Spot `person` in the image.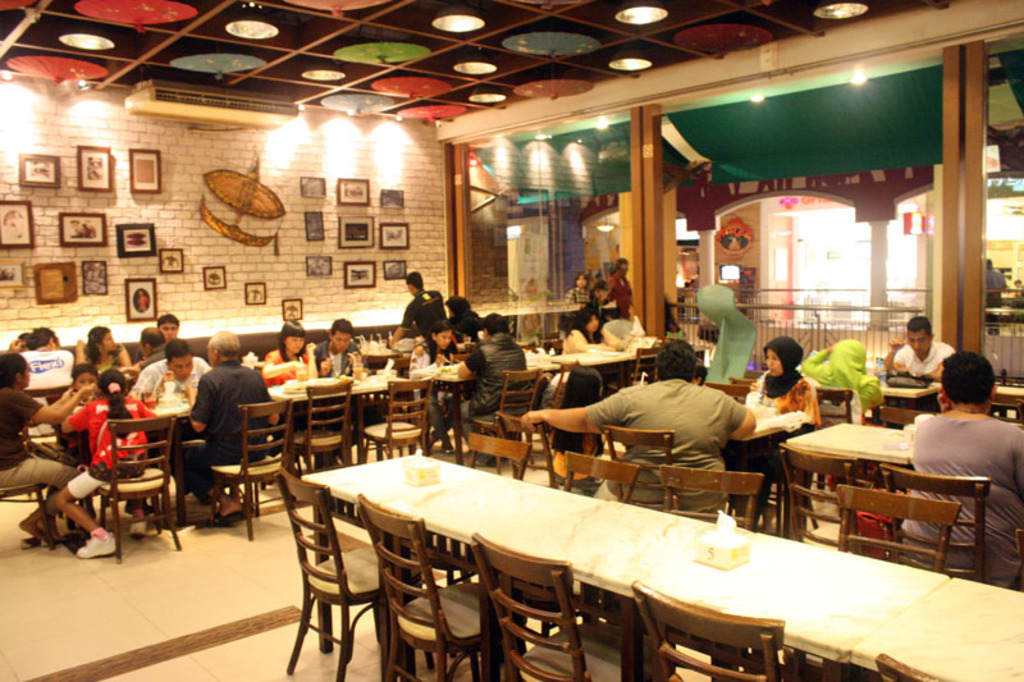
`person` found at bbox=(257, 316, 316, 448).
